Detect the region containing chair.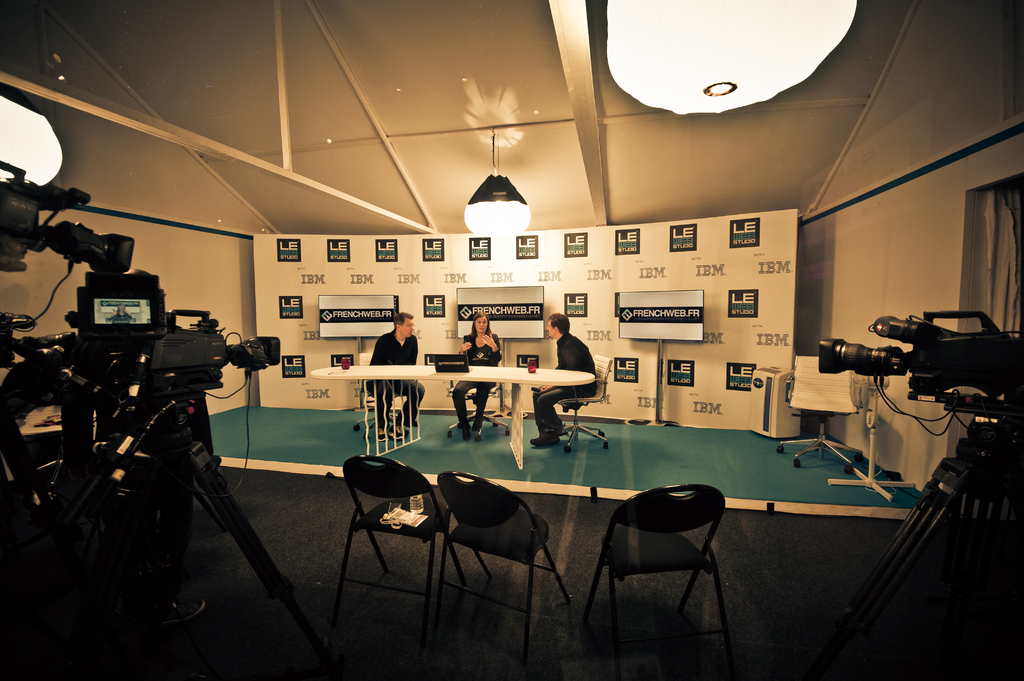
(x1=602, y1=453, x2=755, y2=668).
